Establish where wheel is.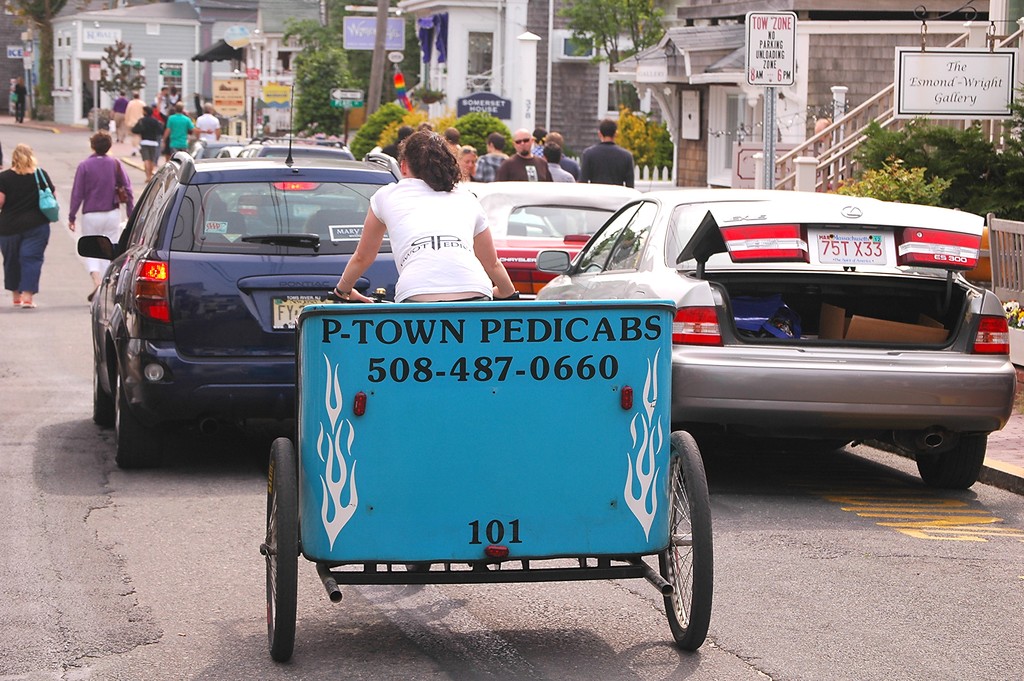
Established at (x1=115, y1=372, x2=160, y2=466).
